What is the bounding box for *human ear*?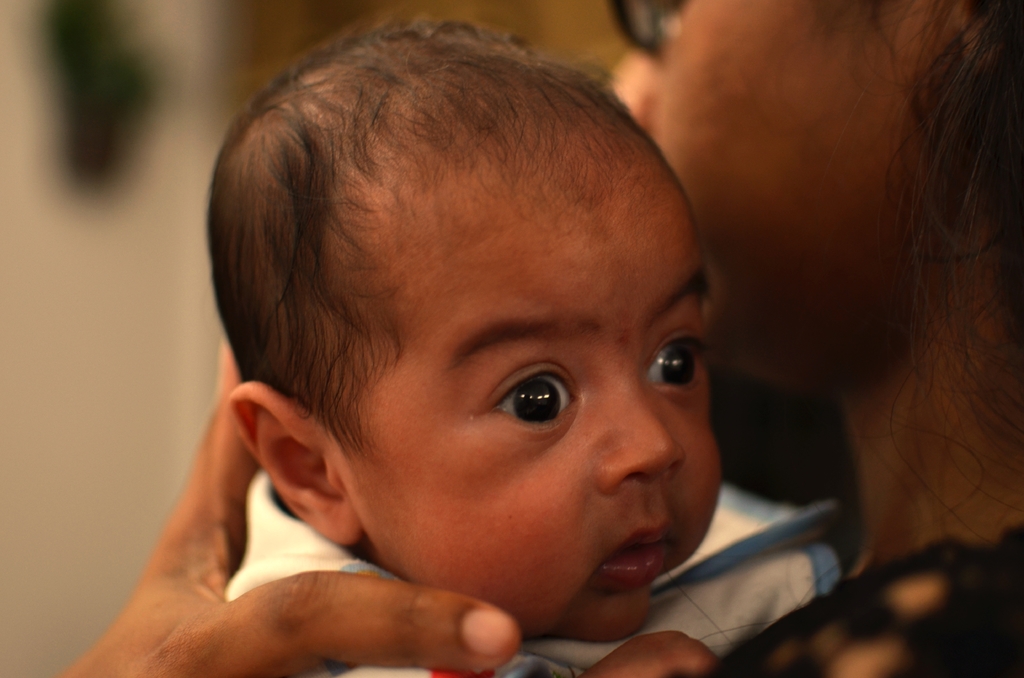
bbox=[230, 384, 360, 544].
